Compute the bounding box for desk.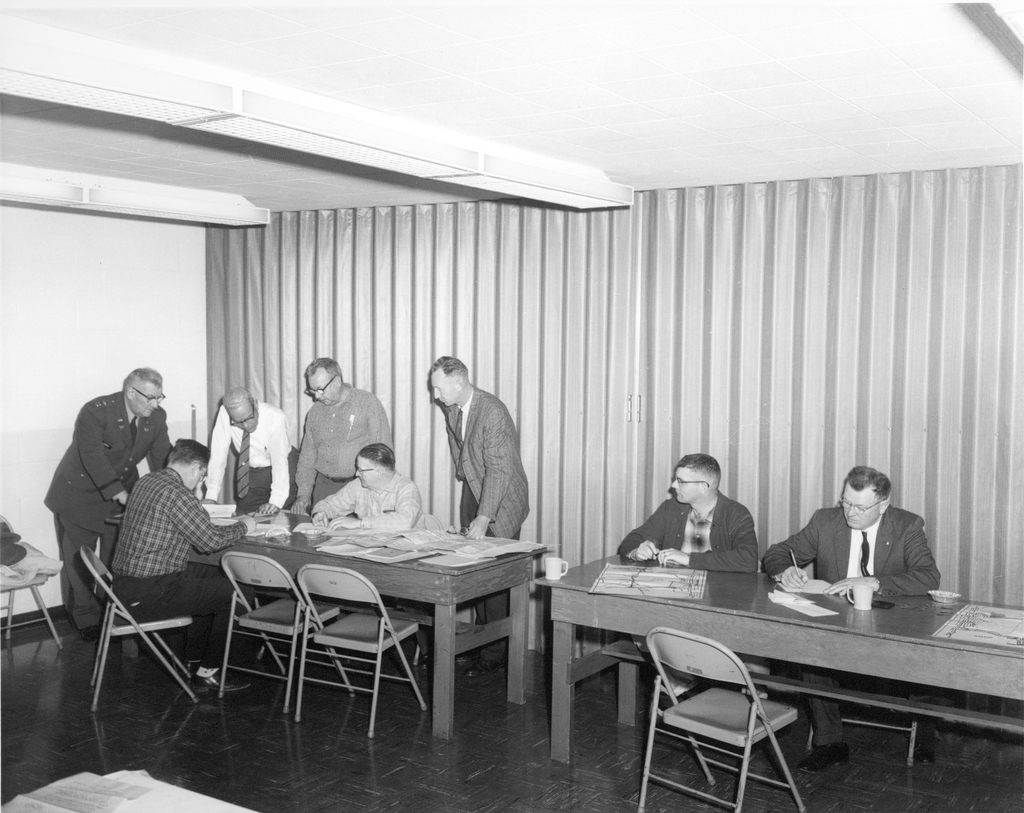
l=532, t=543, r=1023, b=766.
